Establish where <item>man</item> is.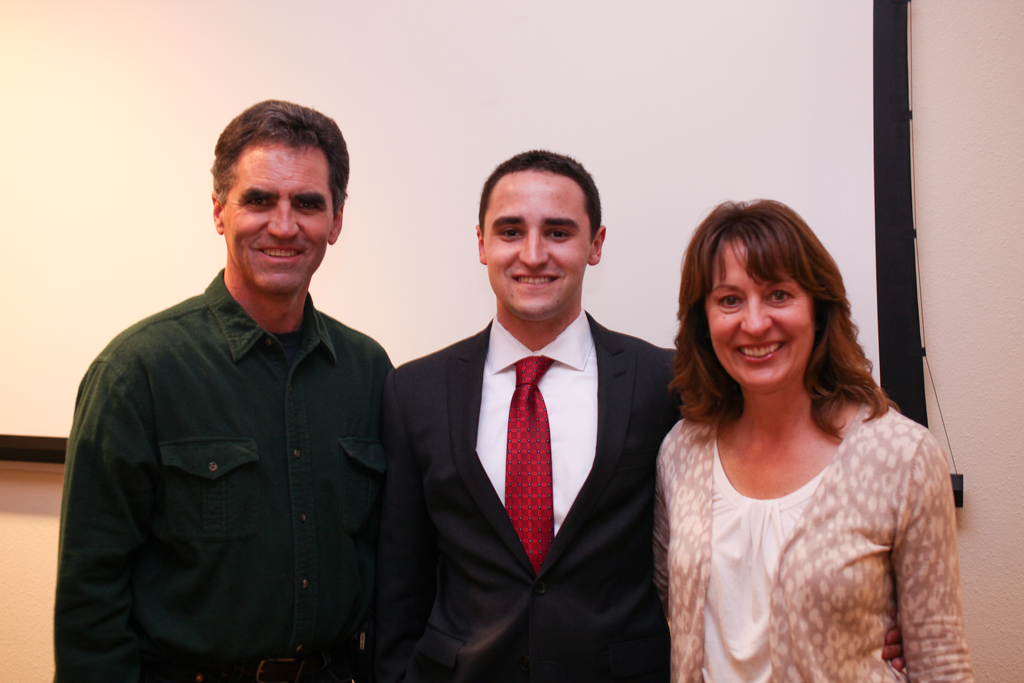
Established at x1=67 y1=88 x2=413 y2=682.
